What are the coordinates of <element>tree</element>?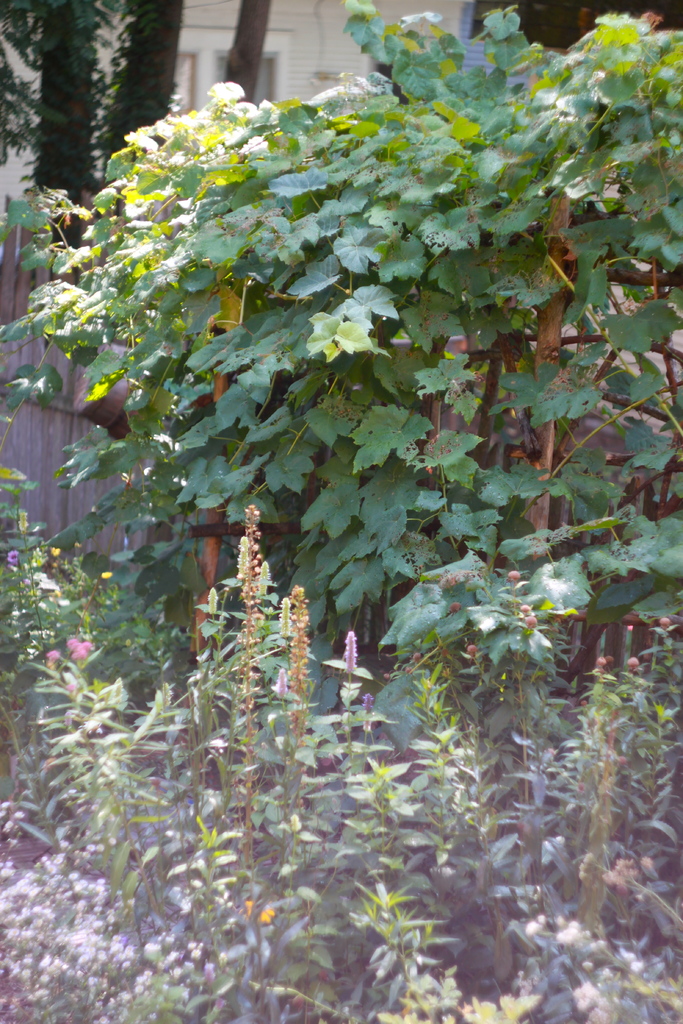
box=[215, 0, 265, 104].
